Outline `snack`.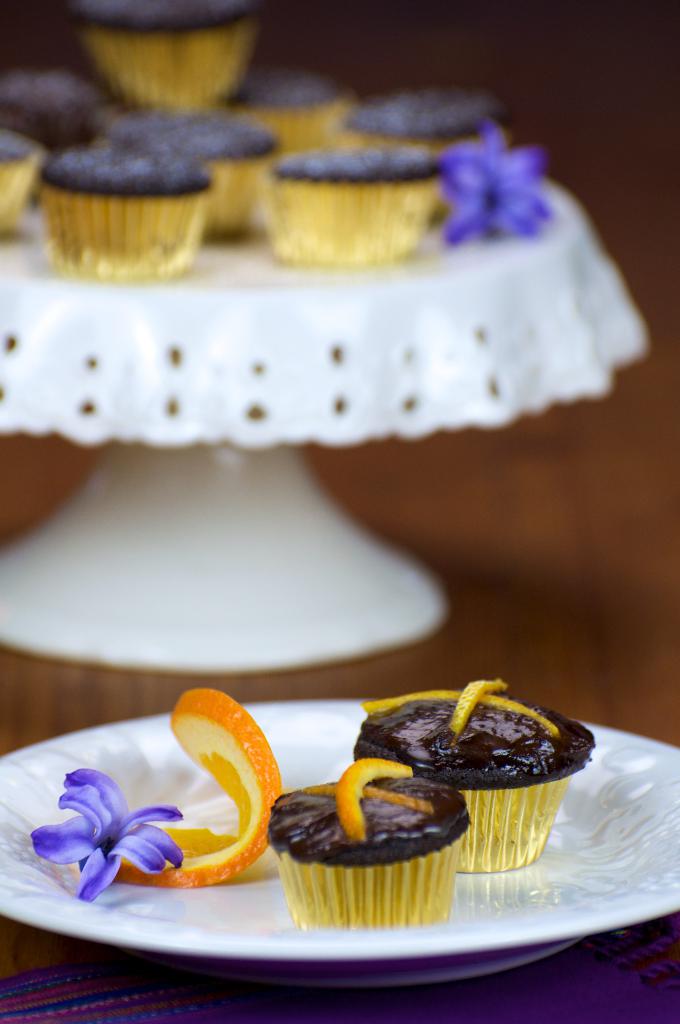
Outline: locate(264, 753, 475, 934).
